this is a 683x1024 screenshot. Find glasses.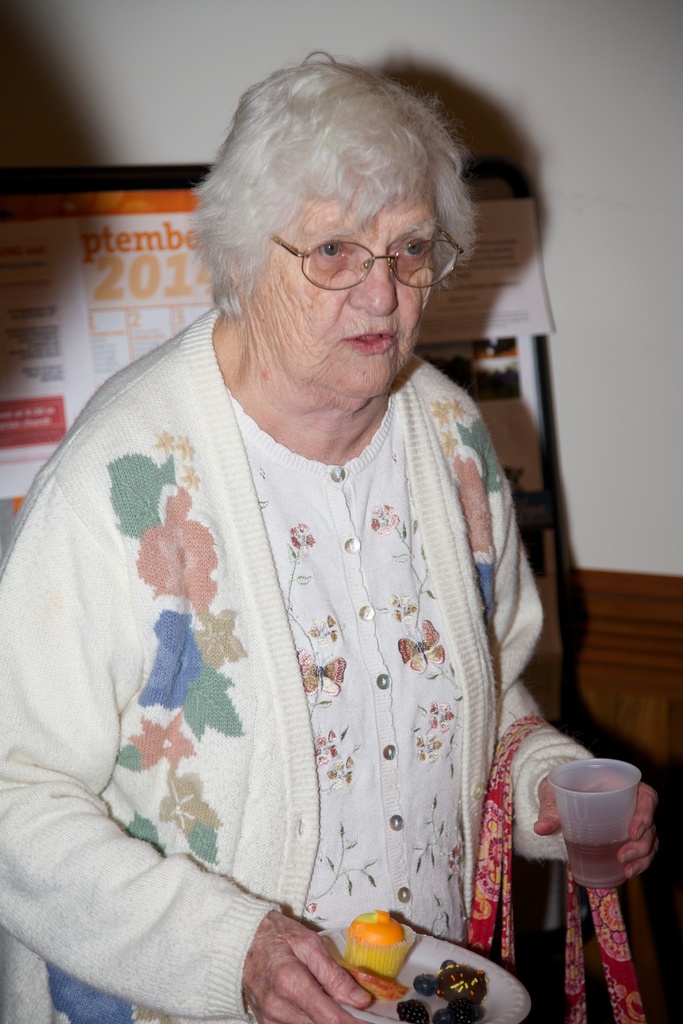
Bounding box: BBox(242, 216, 469, 278).
